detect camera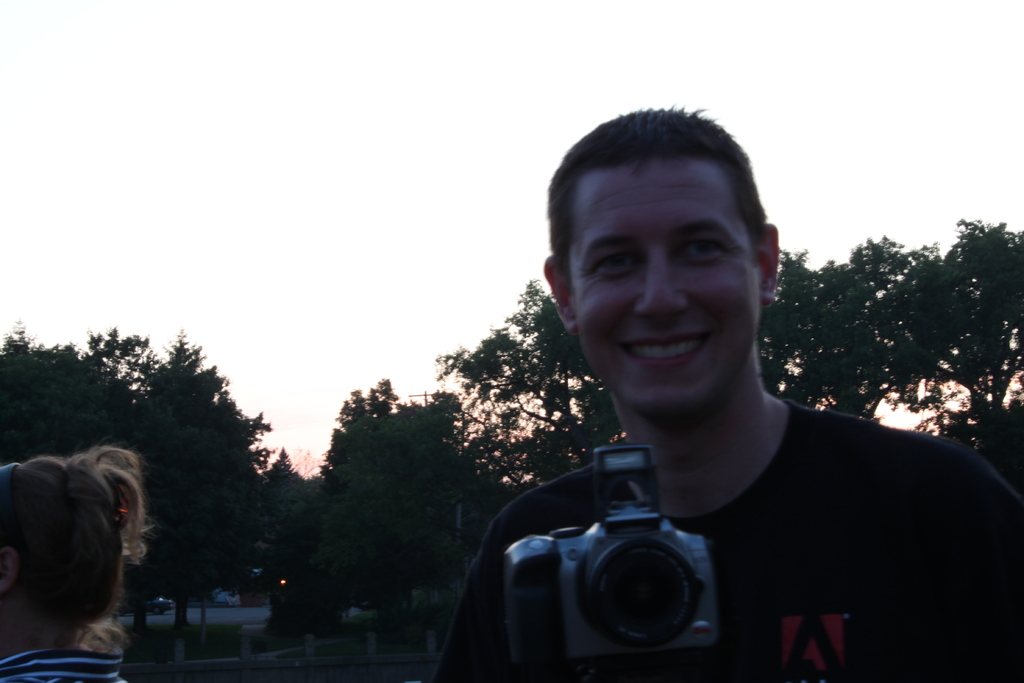
[x1=485, y1=465, x2=759, y2=668]
